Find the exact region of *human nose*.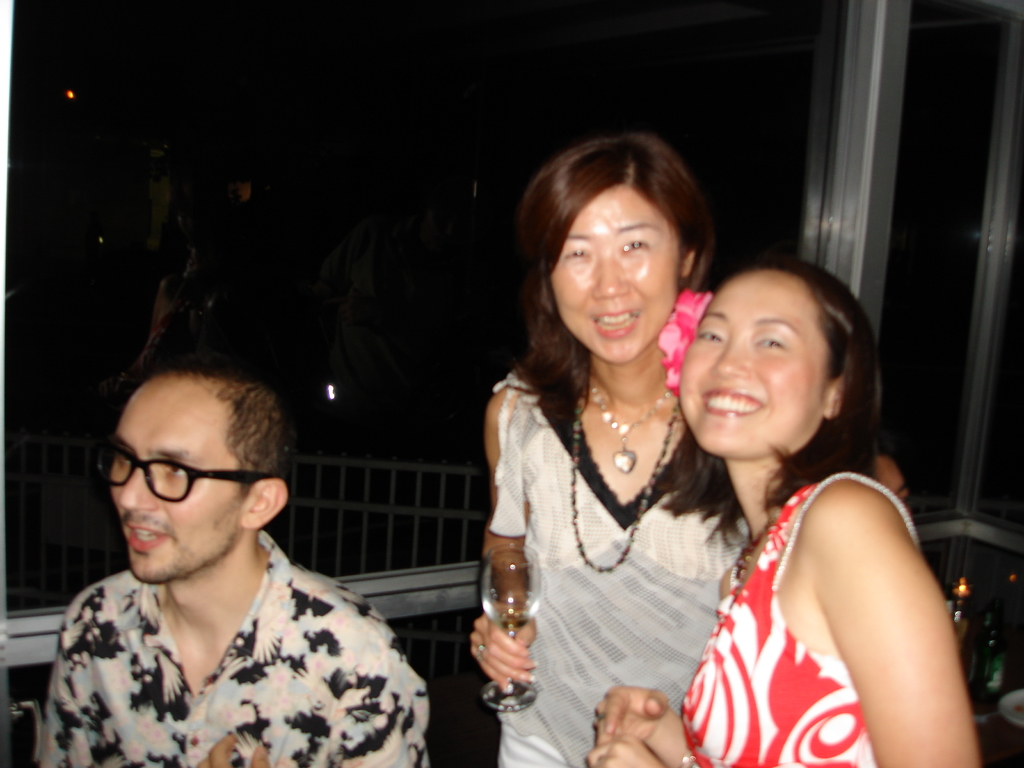
Exact region: [711, 341, 753, 377].
